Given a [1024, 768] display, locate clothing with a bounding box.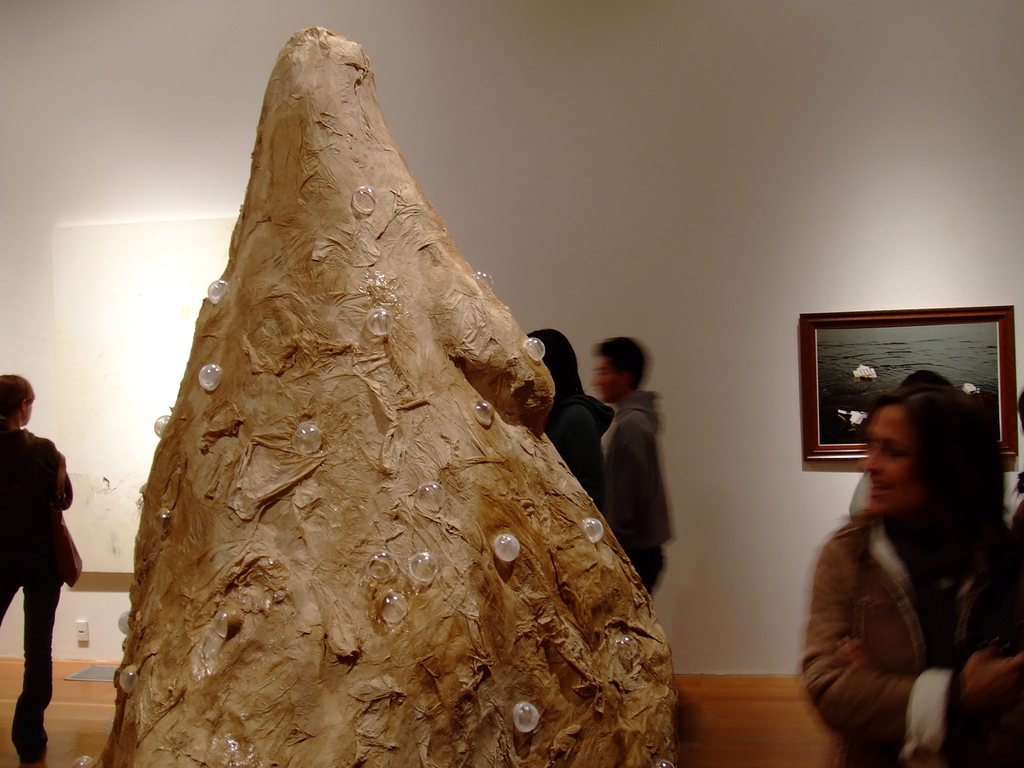
Located: box(0, 425, 76, 767).
